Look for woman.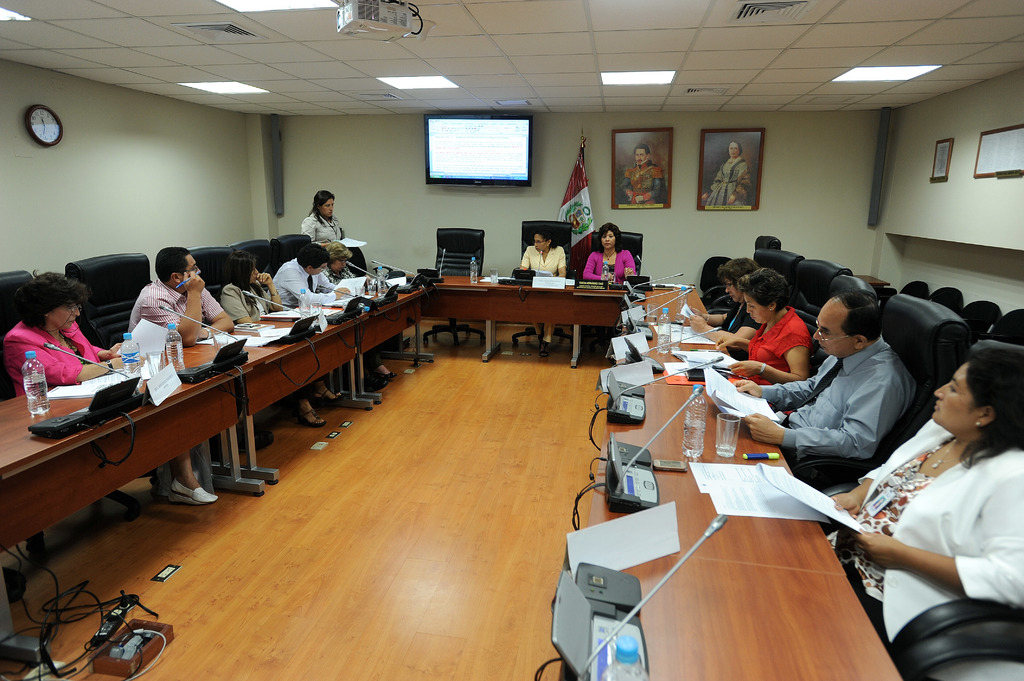
Found: bbox=(700, 264, 760, 340).
